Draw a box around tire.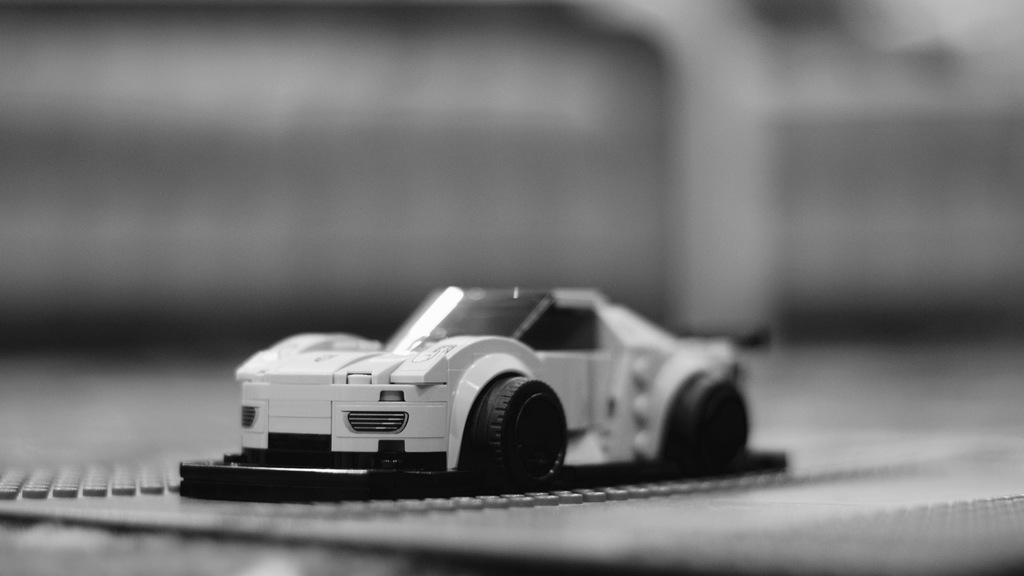
{"x1": 673, "y1": 376, "x2": 751, "y2": 472}.
